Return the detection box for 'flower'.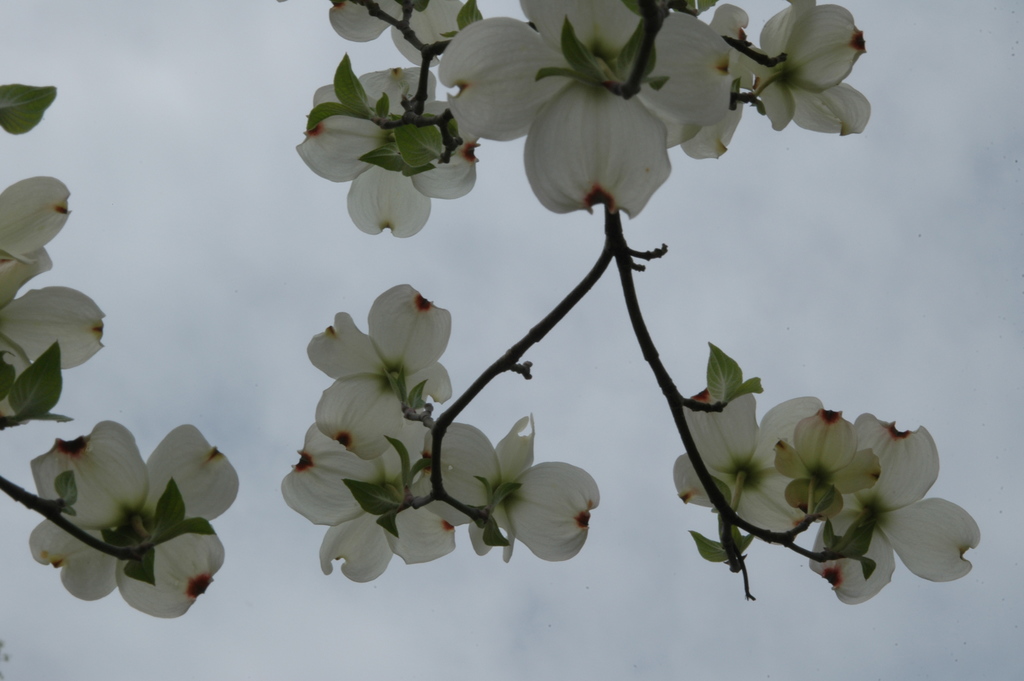
[x1=421, y1=416, x2=596, y2=562].
